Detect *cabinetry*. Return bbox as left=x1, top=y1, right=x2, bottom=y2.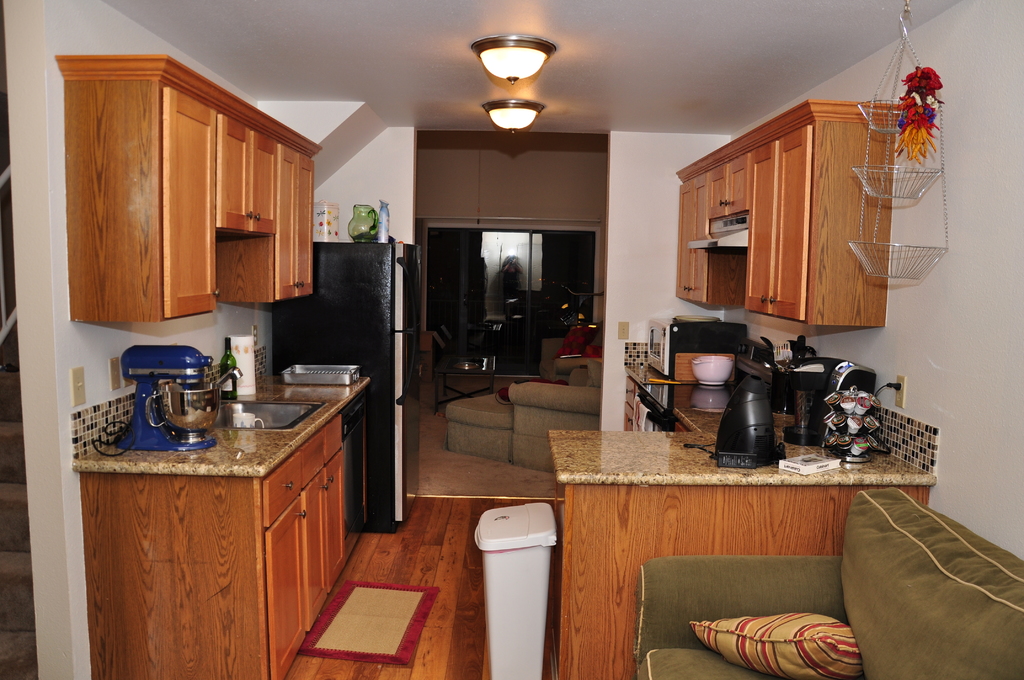
left=163, top=89, right=216, bottom=319.
